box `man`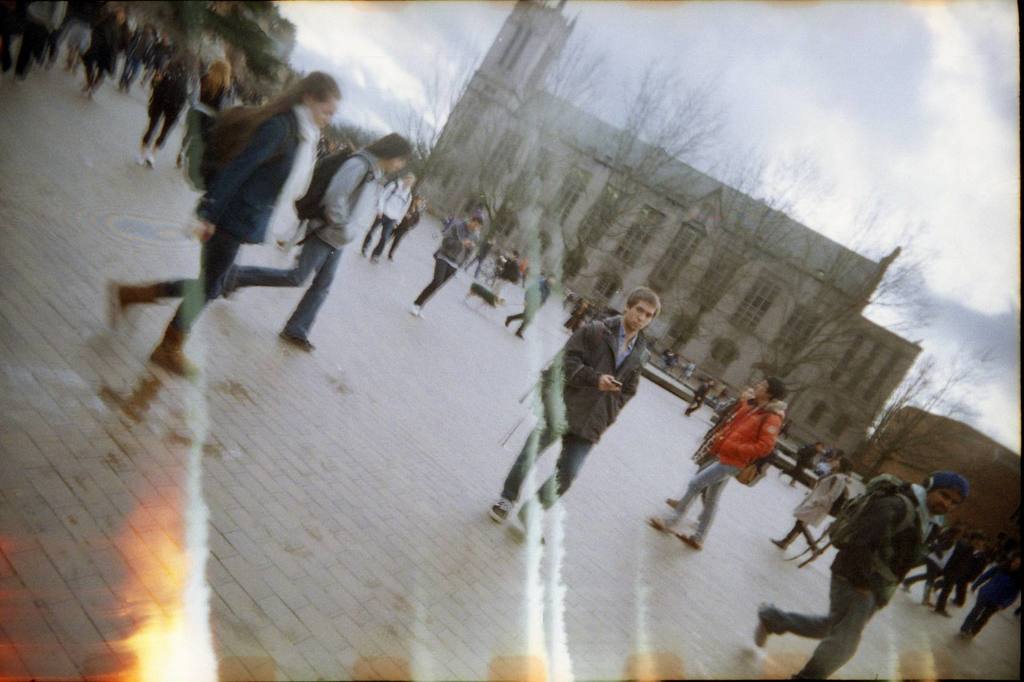
[x1=683, y1=372, x2=714, y2=414]
